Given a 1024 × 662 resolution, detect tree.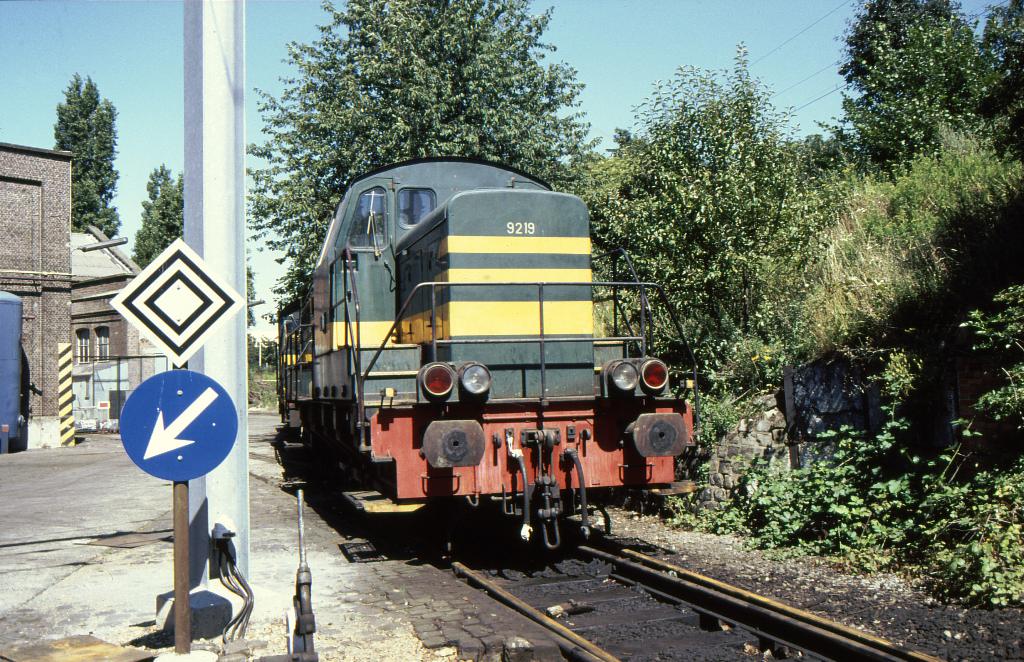
crop(50, 75, 121, 235).
